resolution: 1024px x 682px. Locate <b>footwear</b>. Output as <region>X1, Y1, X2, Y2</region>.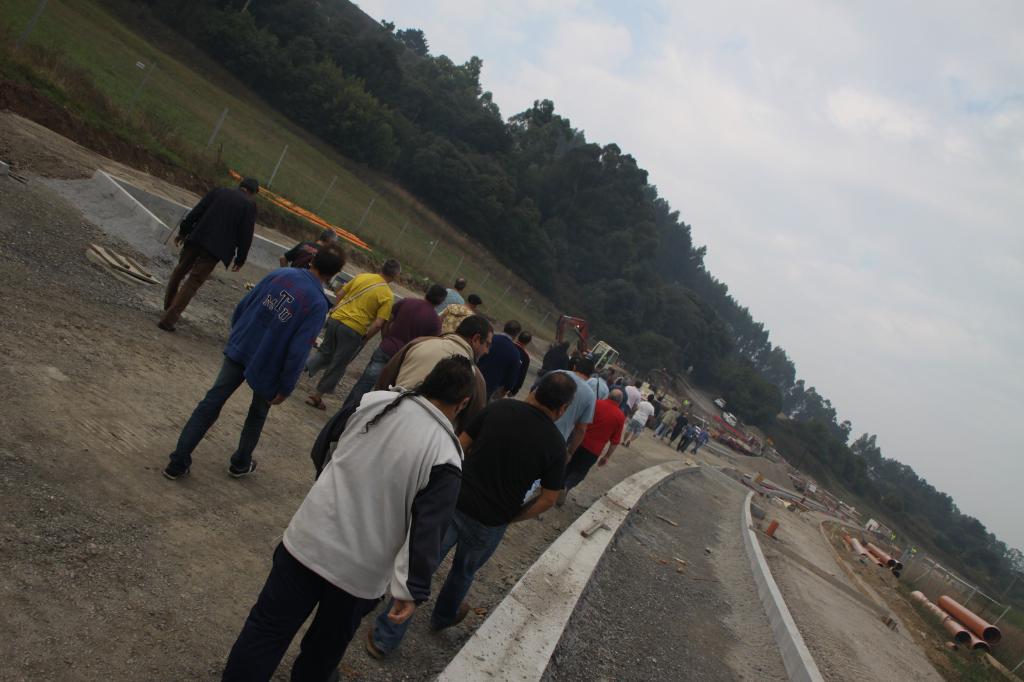
<region>228, 453, 261, 482</region>.
